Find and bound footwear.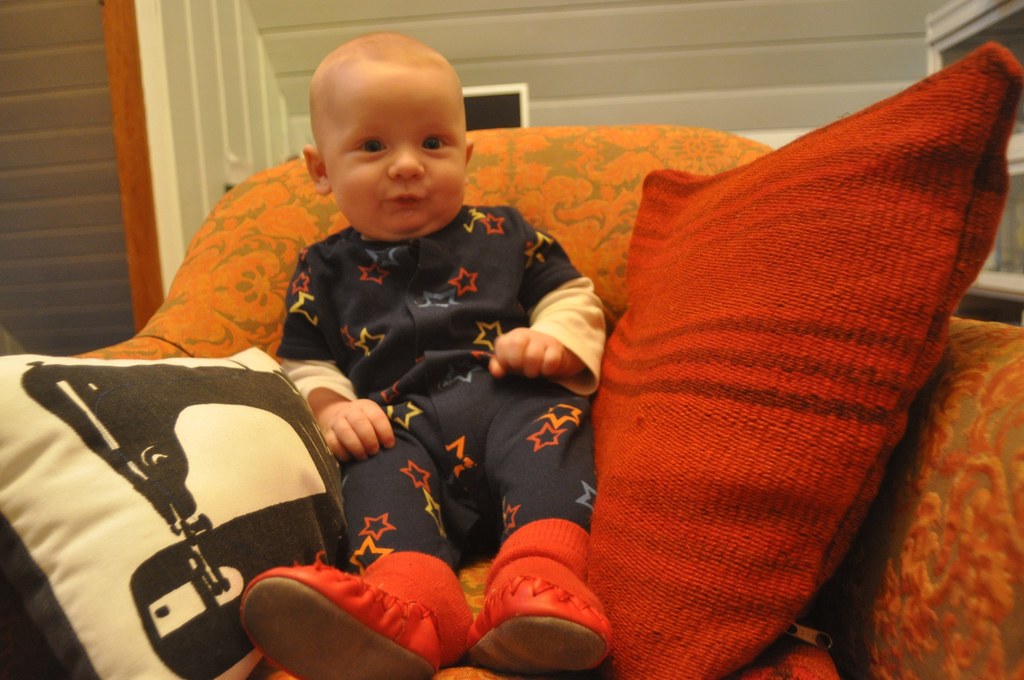
Bound: bbox=[238, 553, 477, 679].
